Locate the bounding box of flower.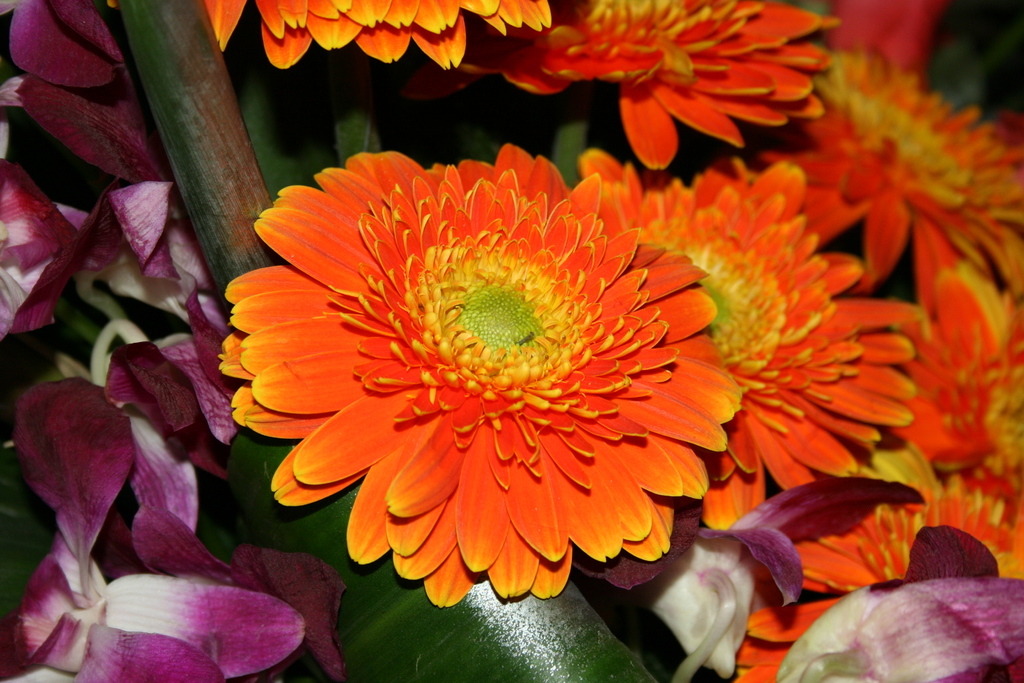
Bounding box: locate(199, 0, 556, 73).
